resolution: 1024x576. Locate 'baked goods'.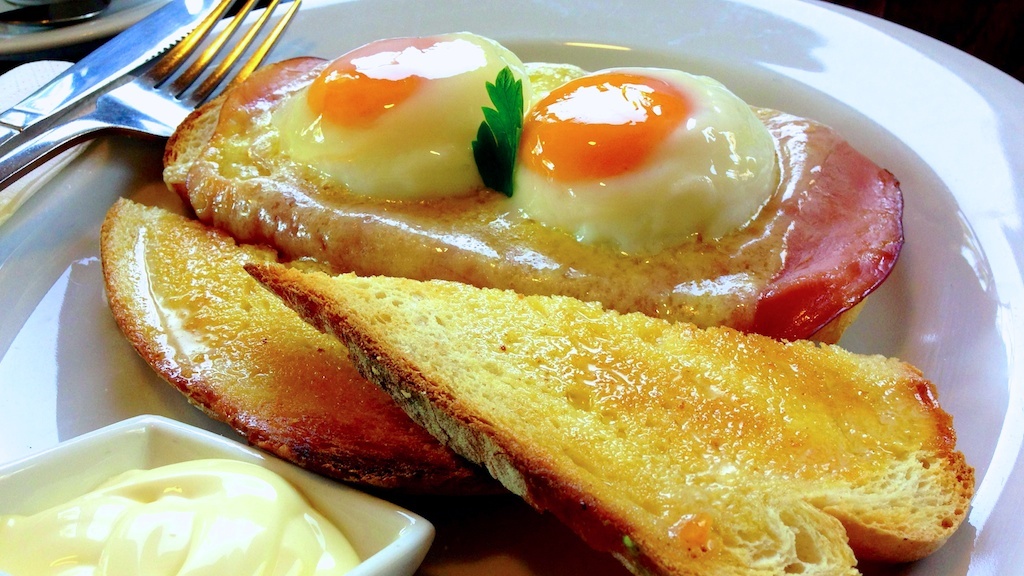
locate(240, 260, 971, 575).
